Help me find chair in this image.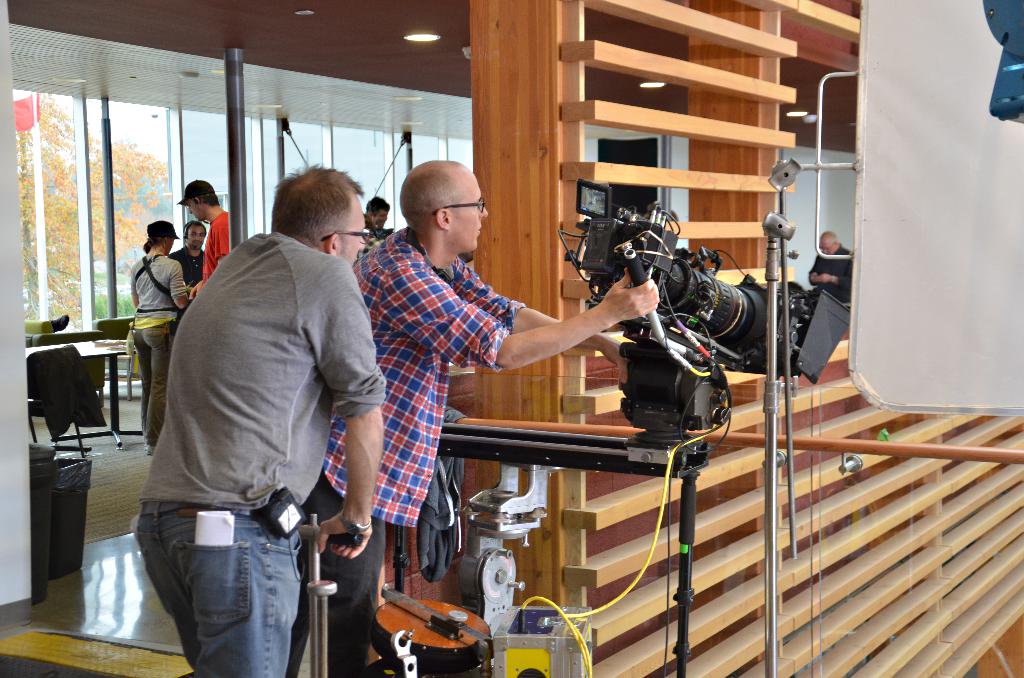
Found it: BBox(25, 328, 108, 446).
